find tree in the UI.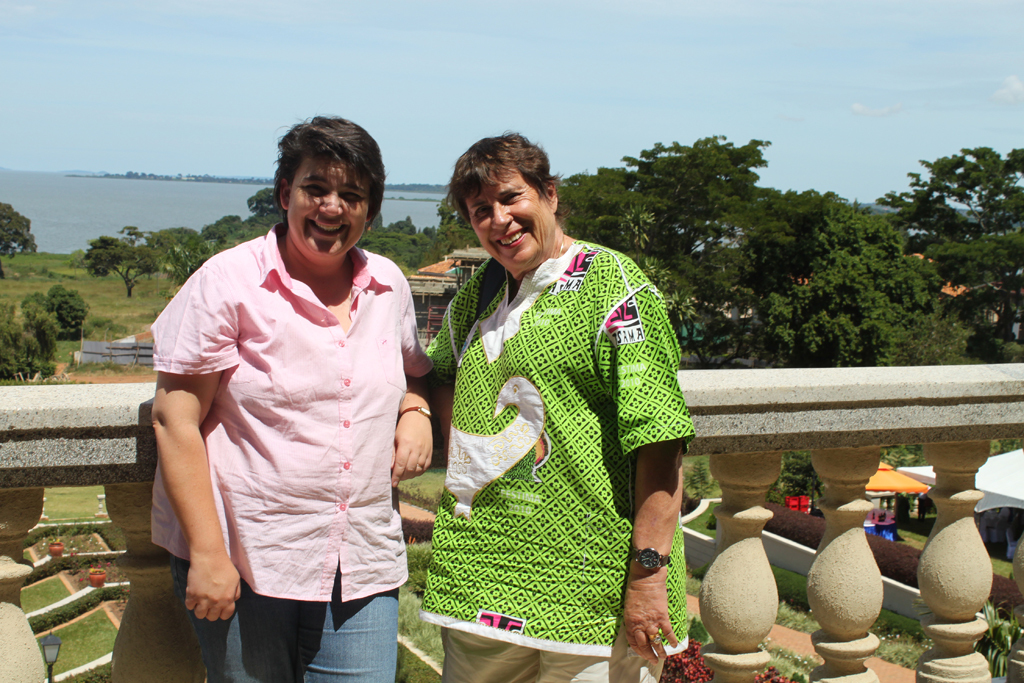
UI element at bbox=(0, 201, 42, 261).
